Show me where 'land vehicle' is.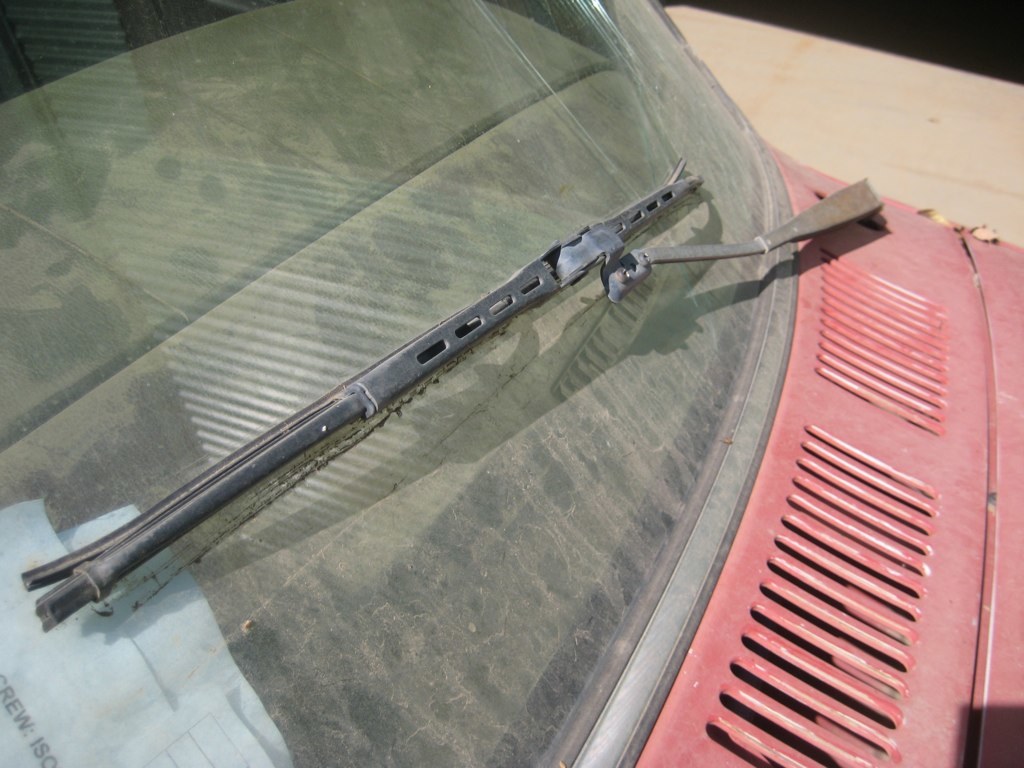
'land vehicle' is at bbox=(8, 0, 1023, 767).
